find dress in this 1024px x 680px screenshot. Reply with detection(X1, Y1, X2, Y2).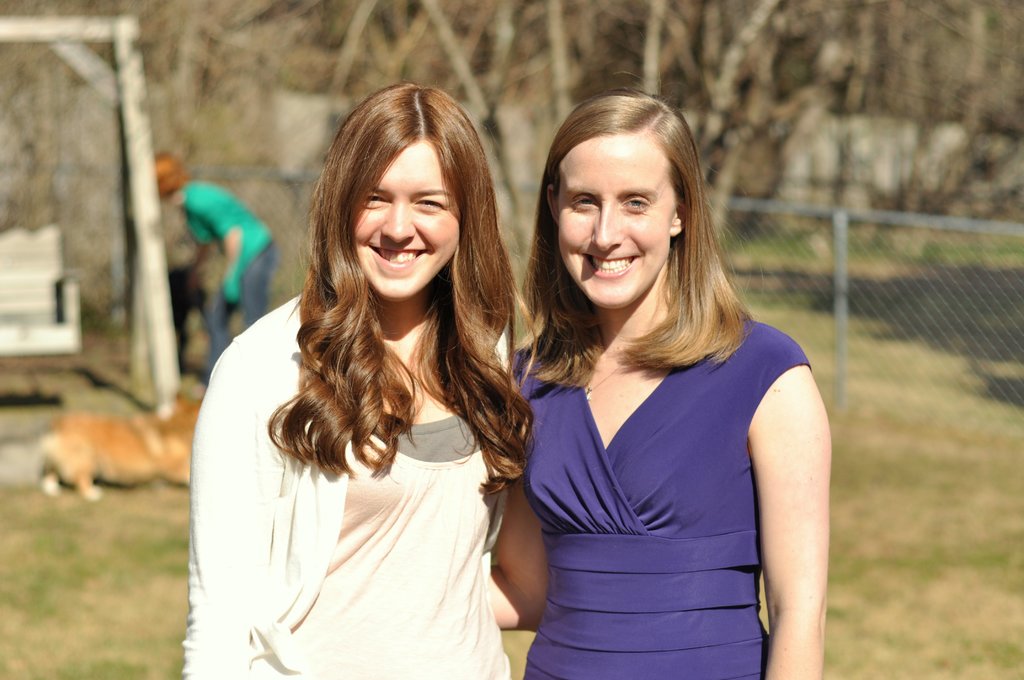
detection(509, 318, 811, 679).
